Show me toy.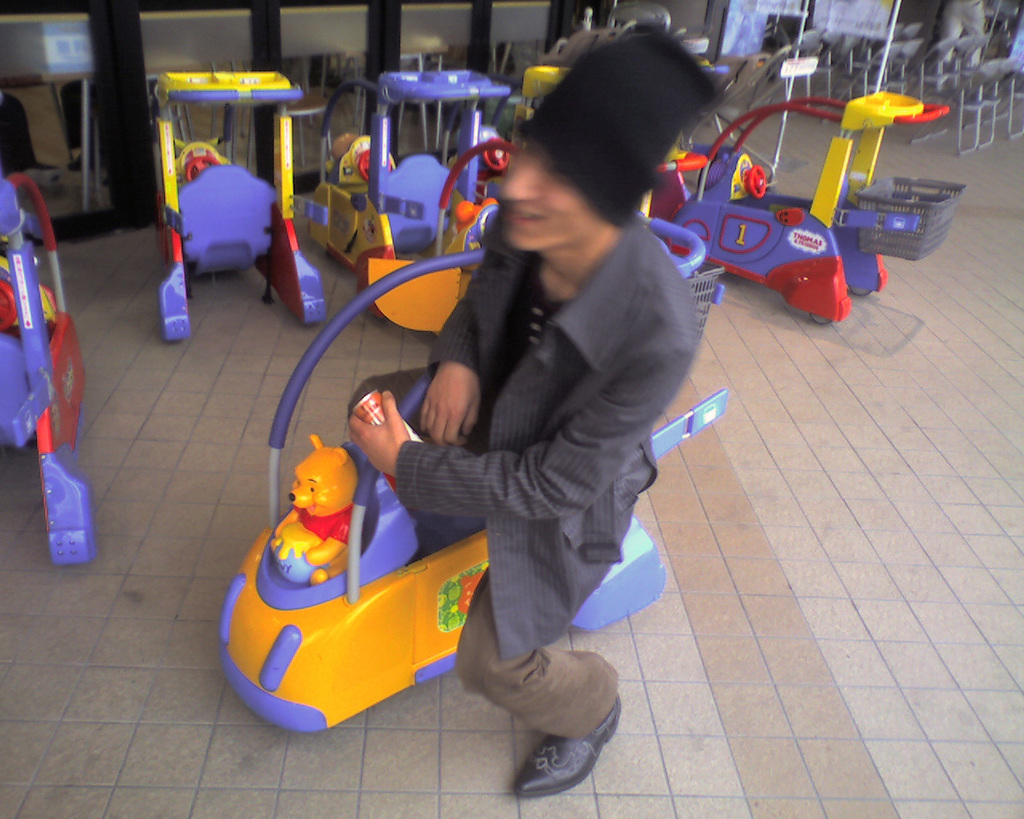
toy is here: select_region(0, 171, 94, 569).
